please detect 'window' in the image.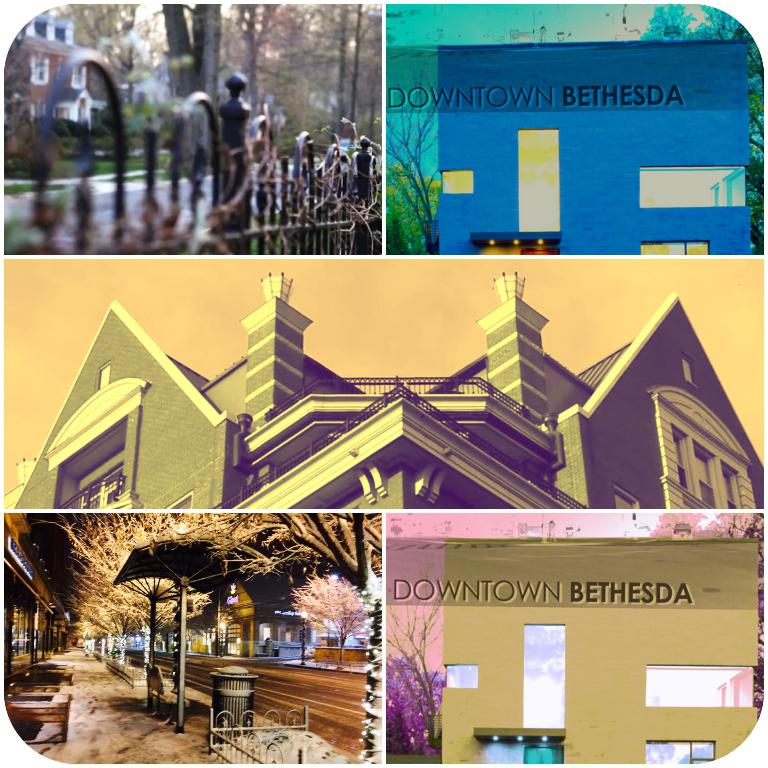
box=[167, 491, 195, 511].
